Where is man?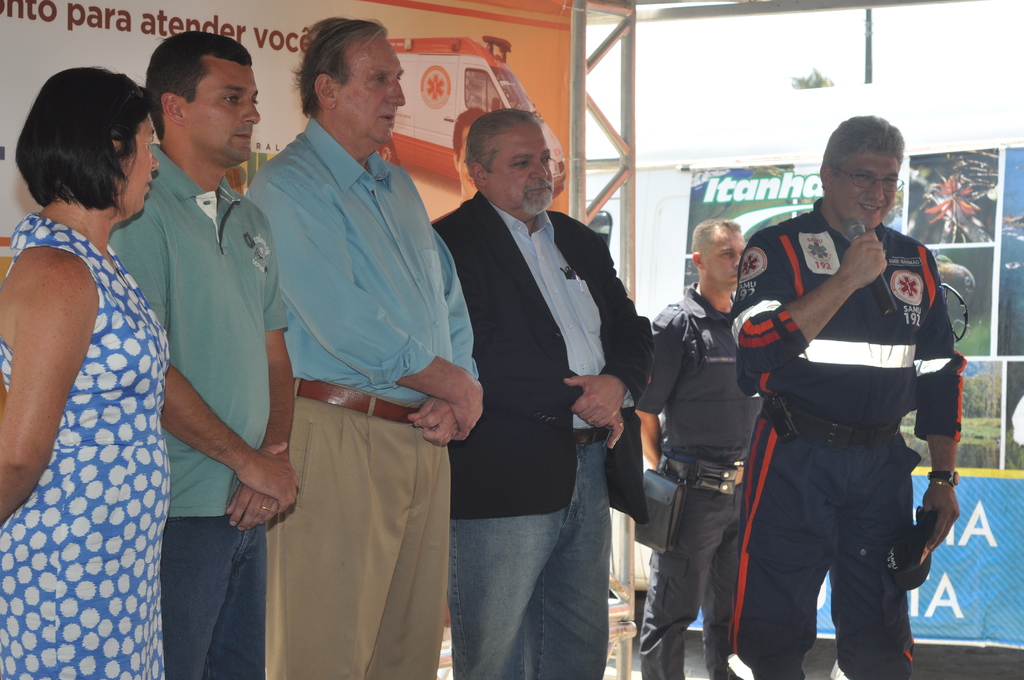
locate(429, 110, 650, 679).
